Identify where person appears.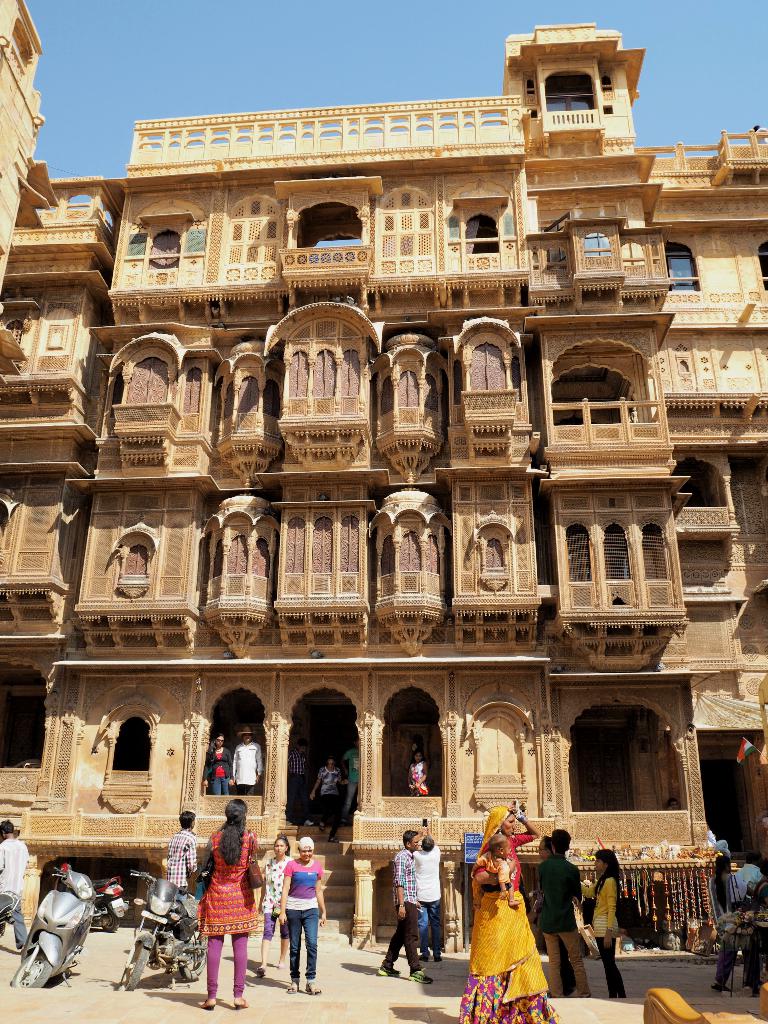
Appears at 415/836/442/957.
